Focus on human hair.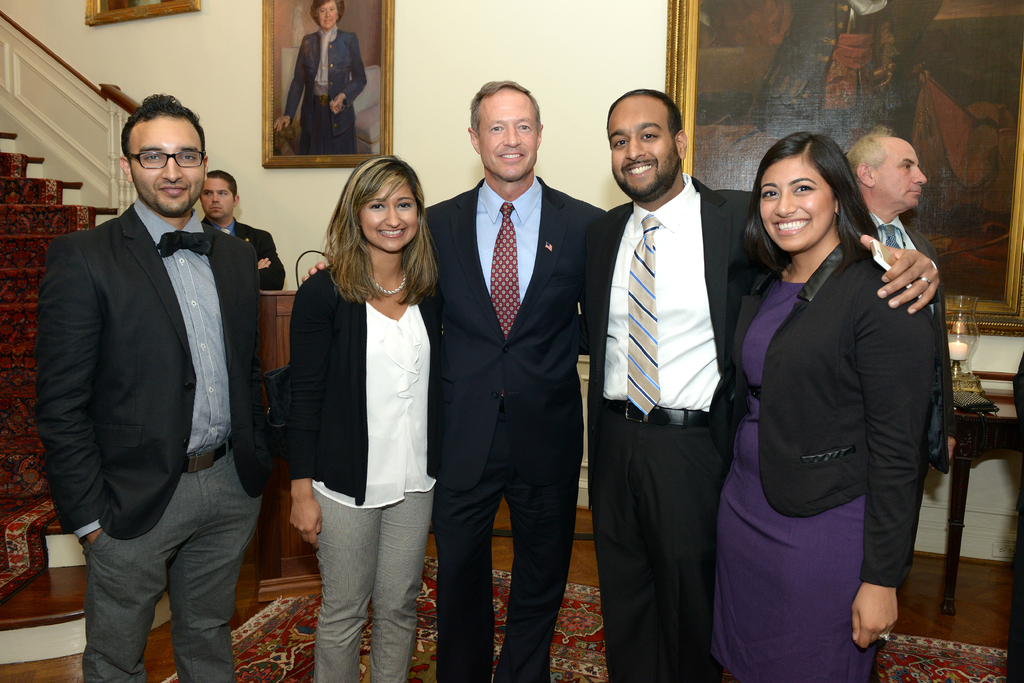
Focused at <bbox>120, 93, 206, 160</bbox>.
